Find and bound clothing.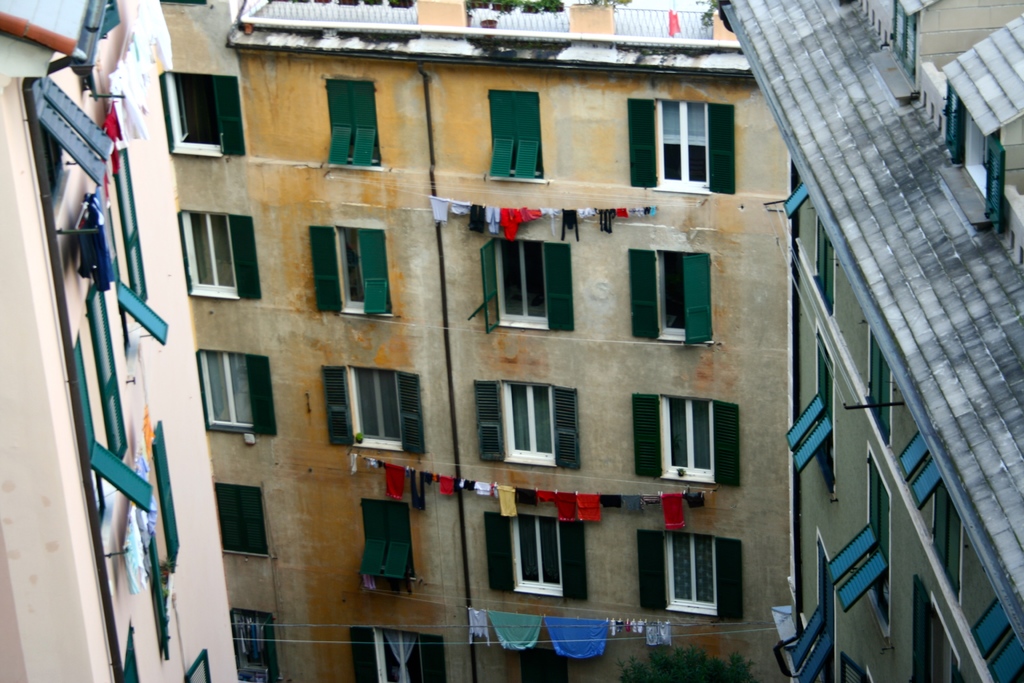
Bound: <region>666, 10, 681, 35</region>.
